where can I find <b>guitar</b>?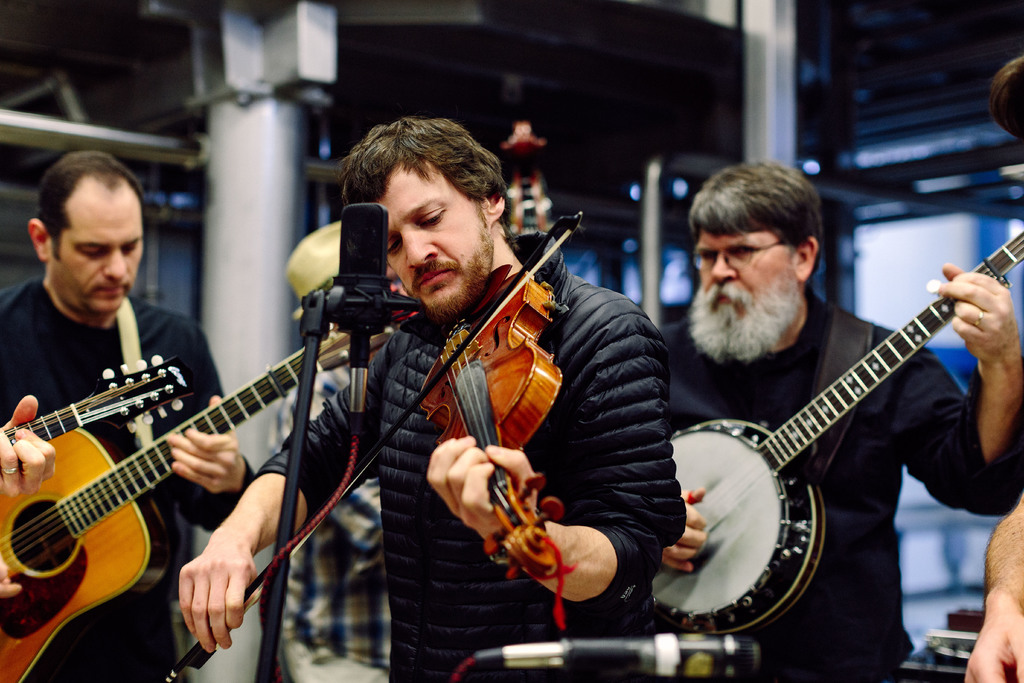
You can find it at left=412, top=248, right=569, bottom=579.
